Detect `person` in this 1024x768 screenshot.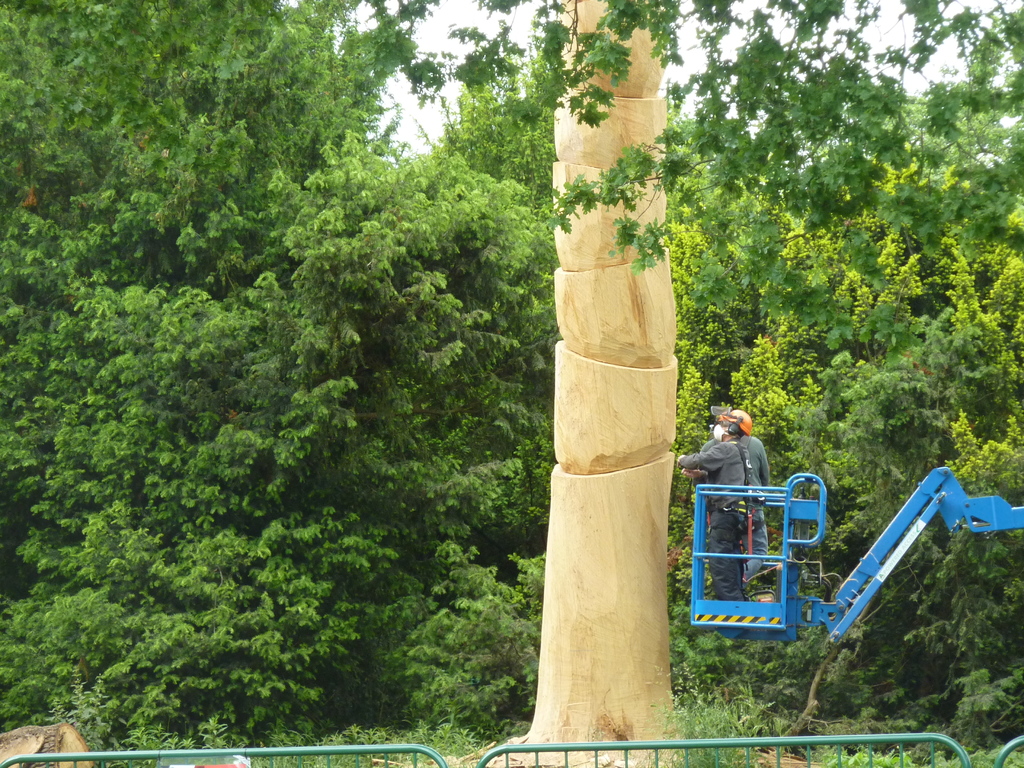
Detection: [718,408,772,582].
